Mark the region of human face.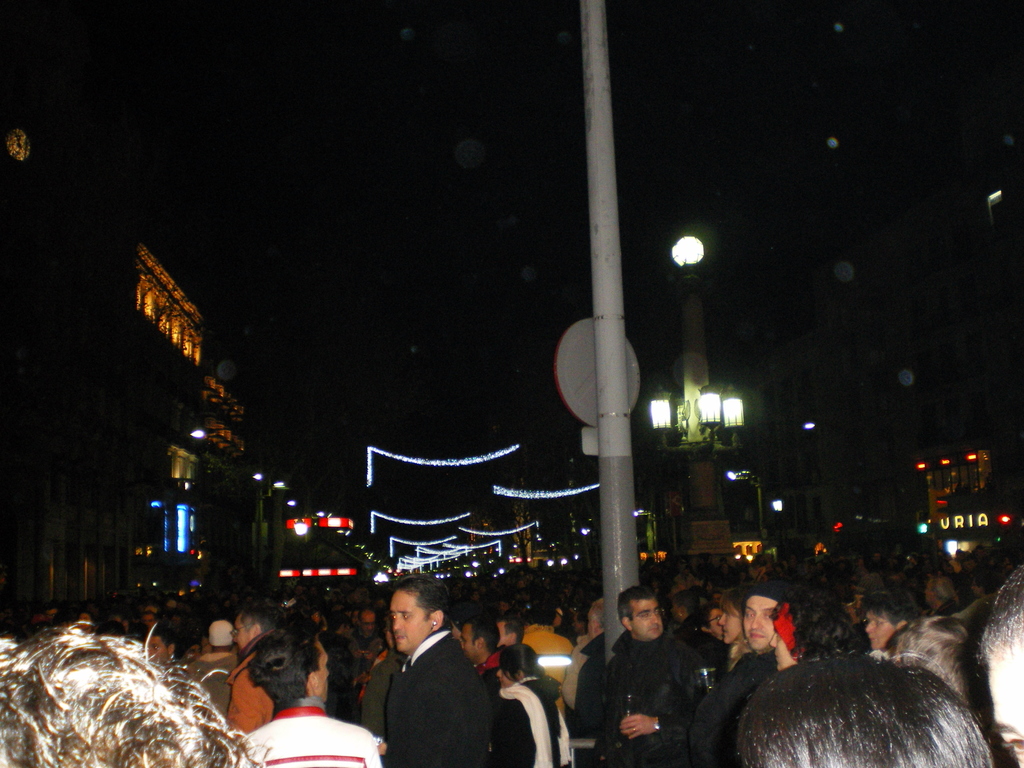
Region: <box>637,601,667,642</box>.
